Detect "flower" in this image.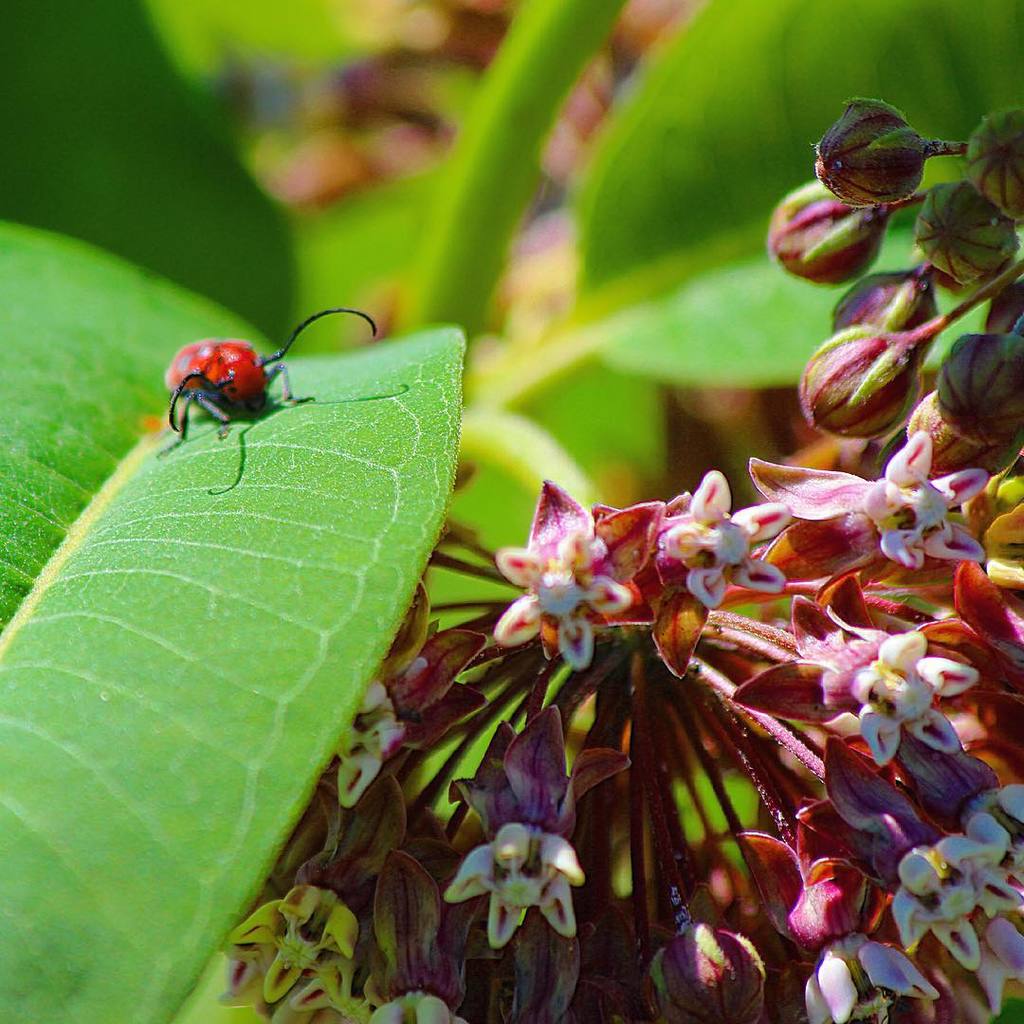
Detection: bbox(461, 811, 590, 959).
